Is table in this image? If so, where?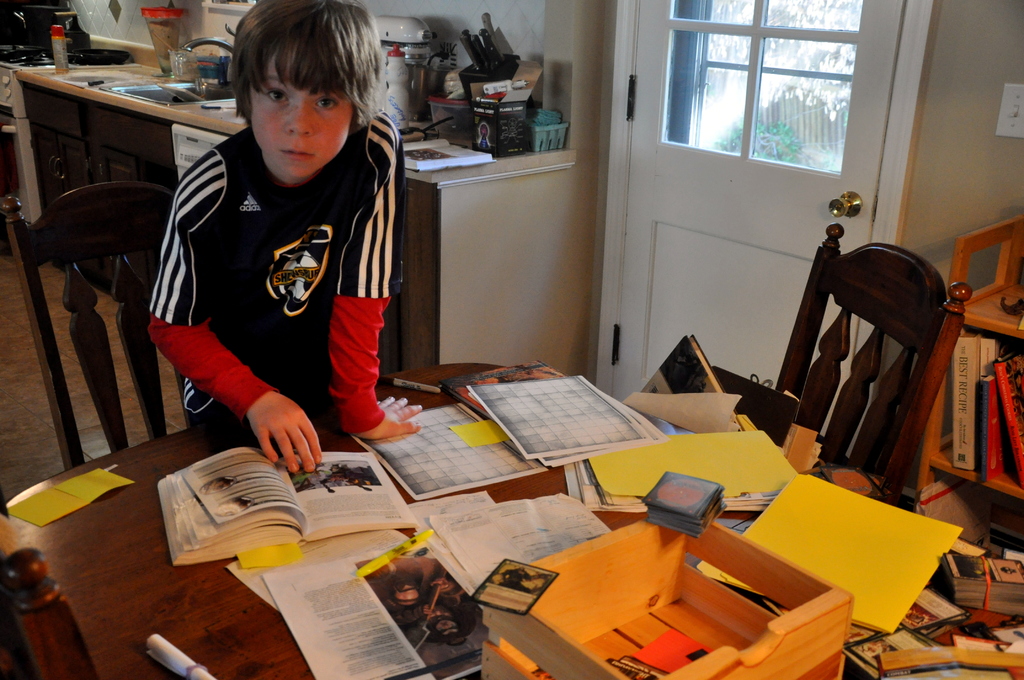
Yes, at Rect(10, 358, 1023, 679).
